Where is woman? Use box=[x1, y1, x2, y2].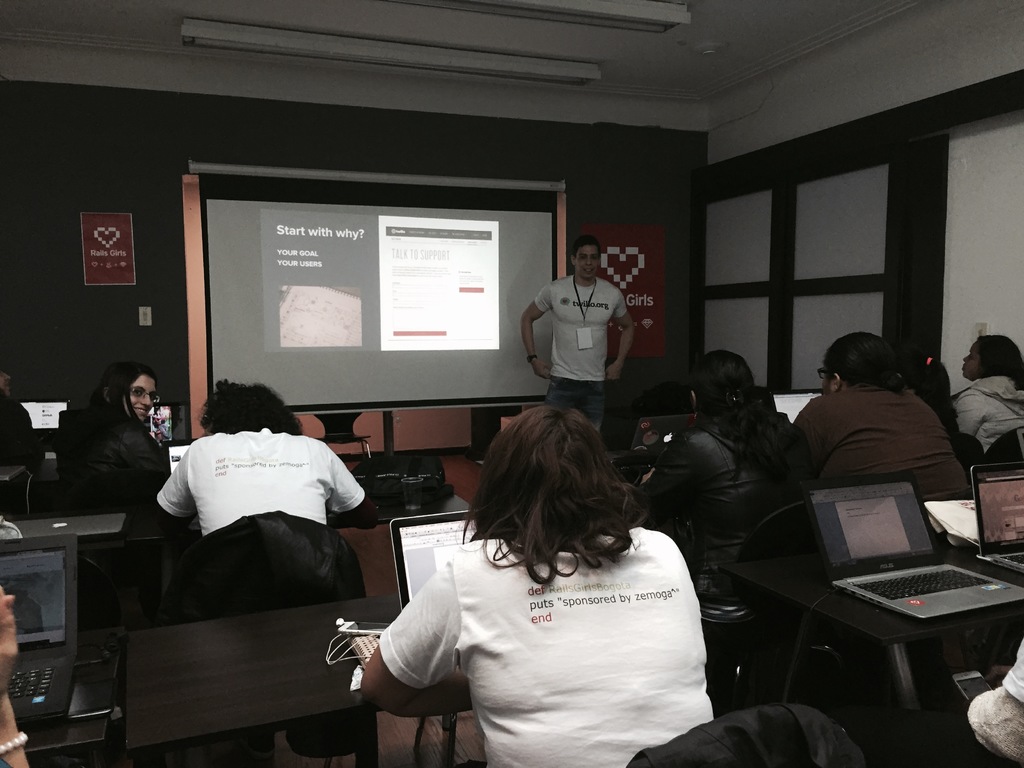
box=[953, 331, 1023, 463].
